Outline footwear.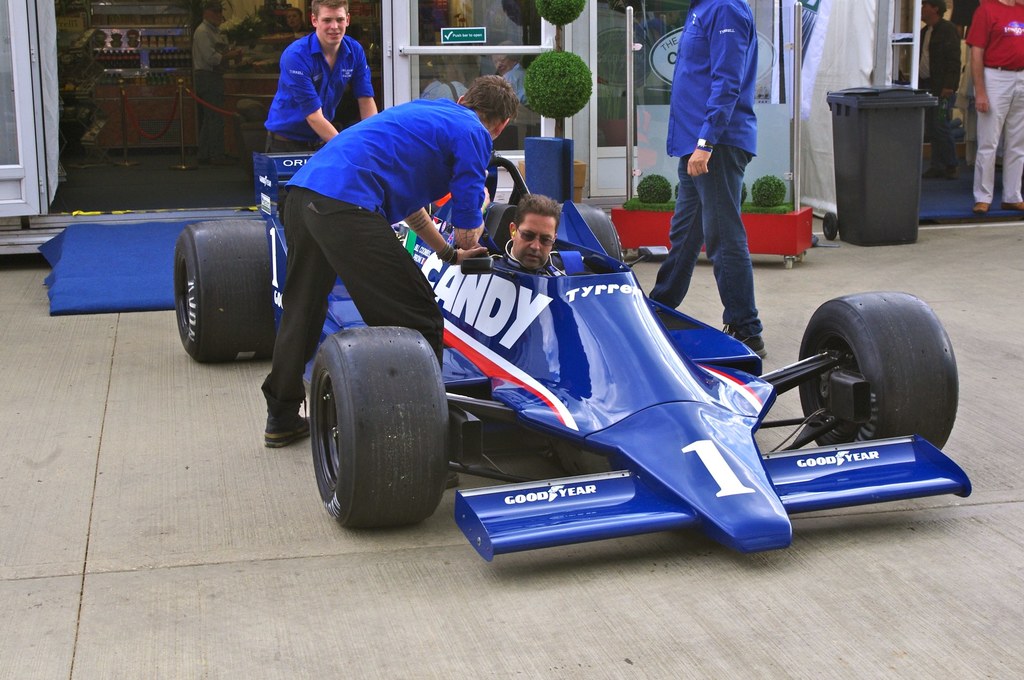
Outline: box=[262, 413, 312, 451].
